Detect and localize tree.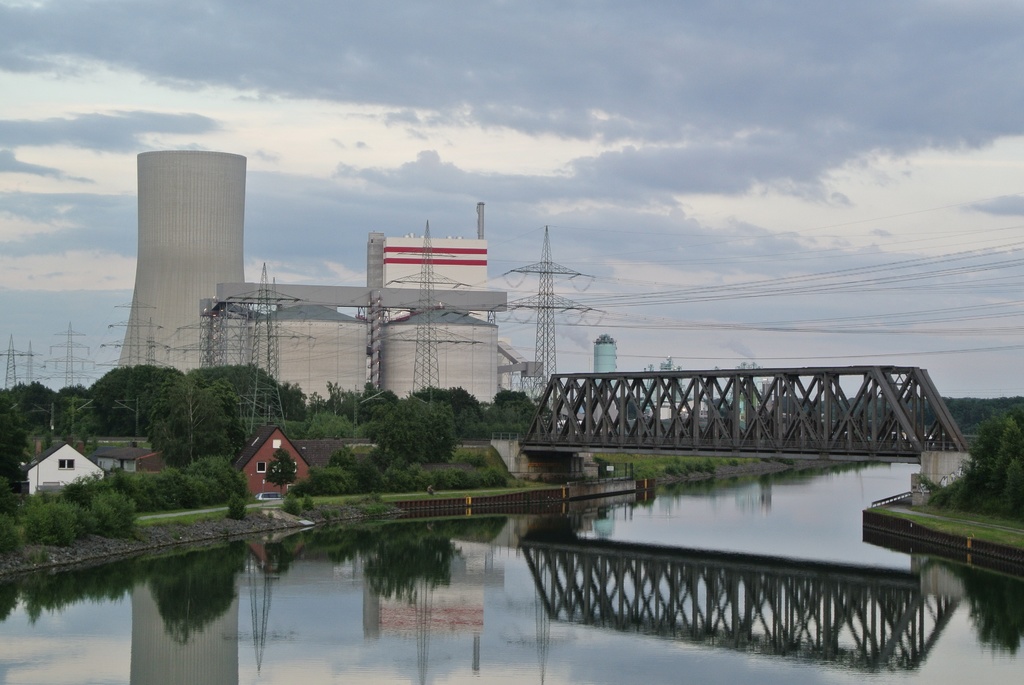
Localized at {"left": 481, "top": 392, "right": 550, "bottom": 438}.
